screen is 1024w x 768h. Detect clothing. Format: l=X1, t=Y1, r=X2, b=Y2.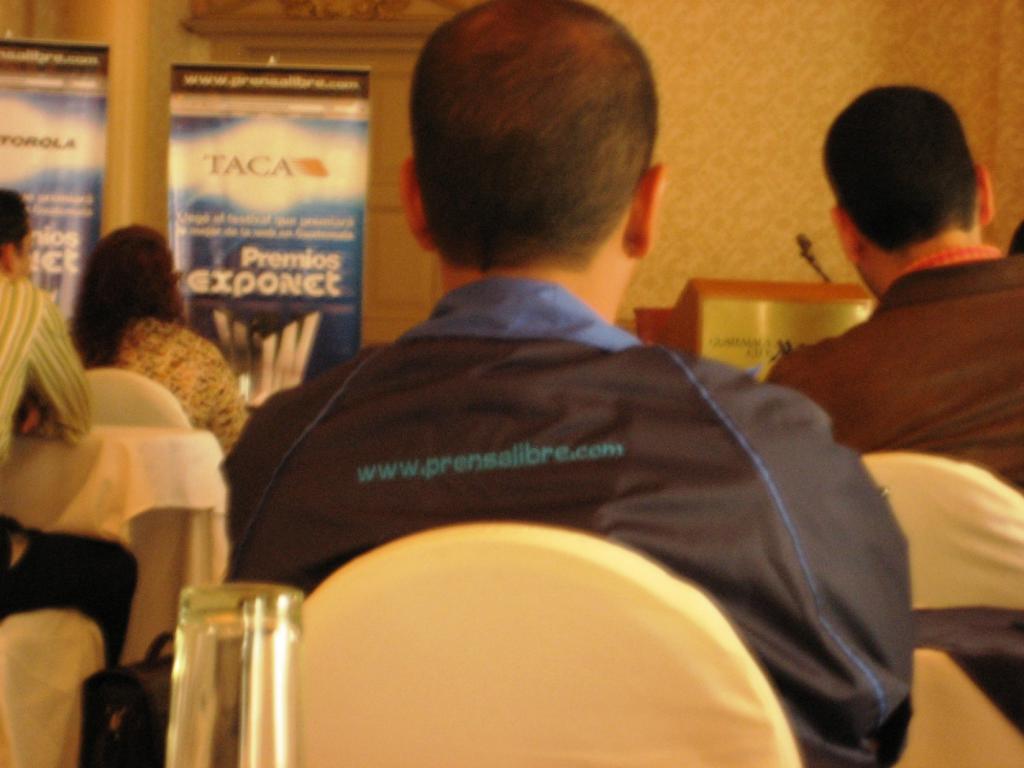
l=97, t=300, r=241, b=457.
